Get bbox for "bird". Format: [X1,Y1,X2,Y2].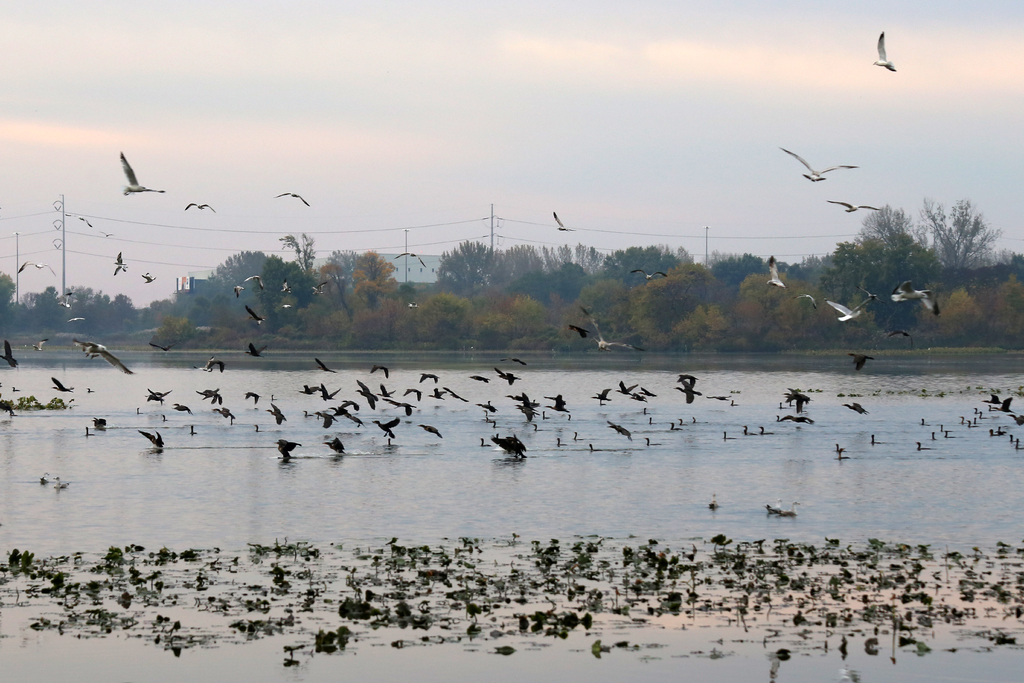
[889,281,941,315].
